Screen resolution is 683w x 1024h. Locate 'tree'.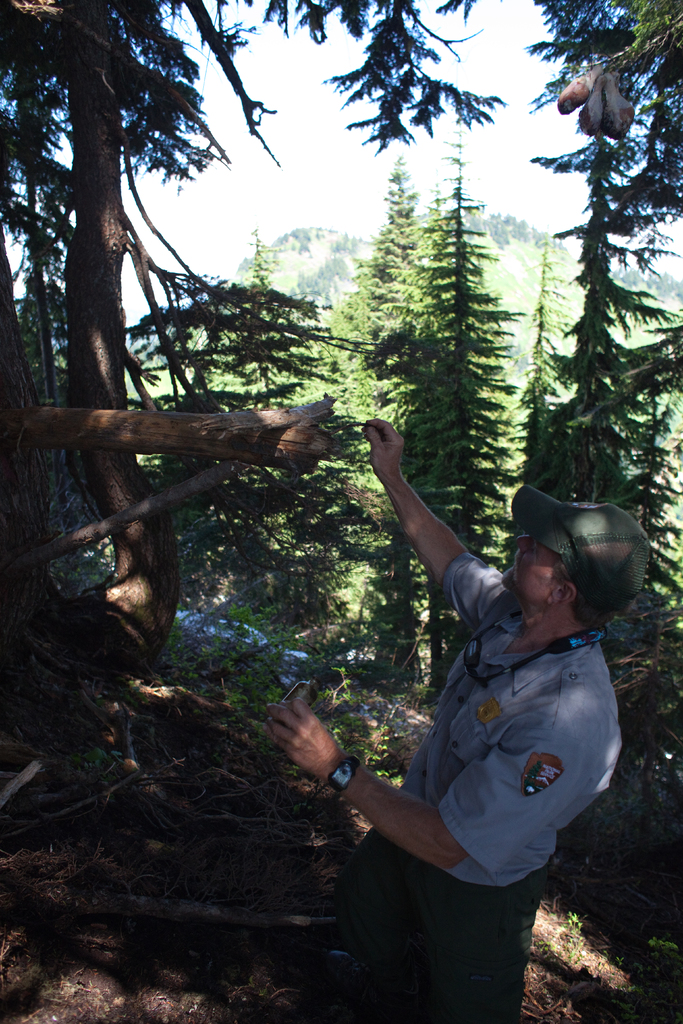
BBox(307, 150, 421, 497).
